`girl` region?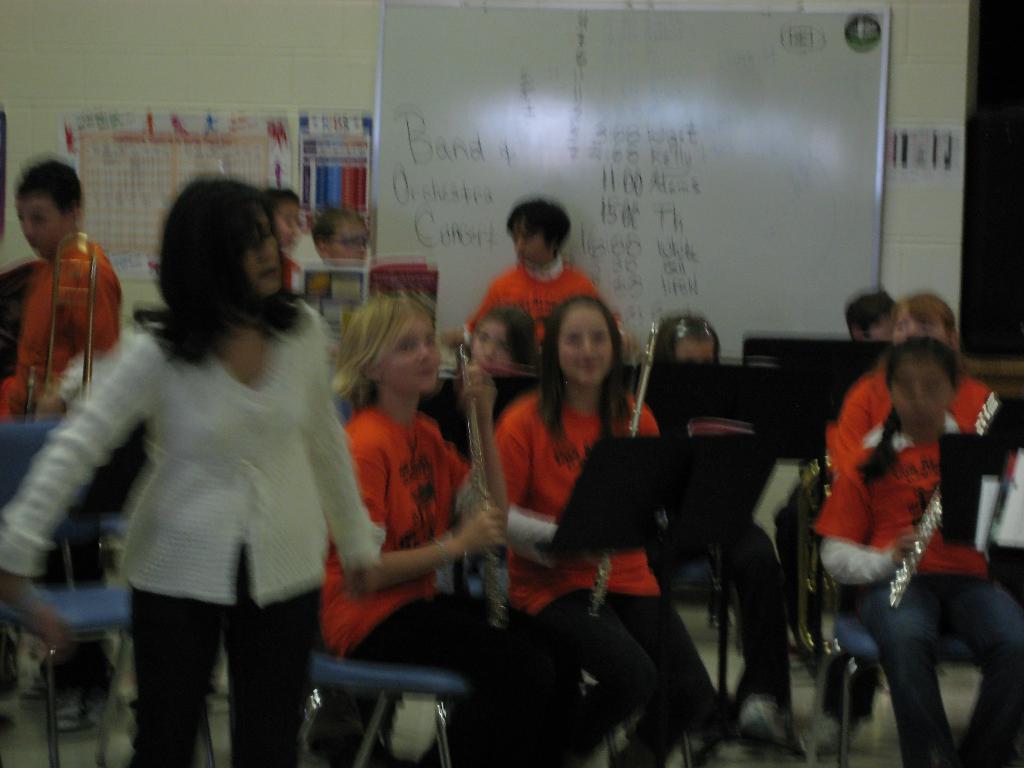
bbox=[486, 290, 721, 767]
